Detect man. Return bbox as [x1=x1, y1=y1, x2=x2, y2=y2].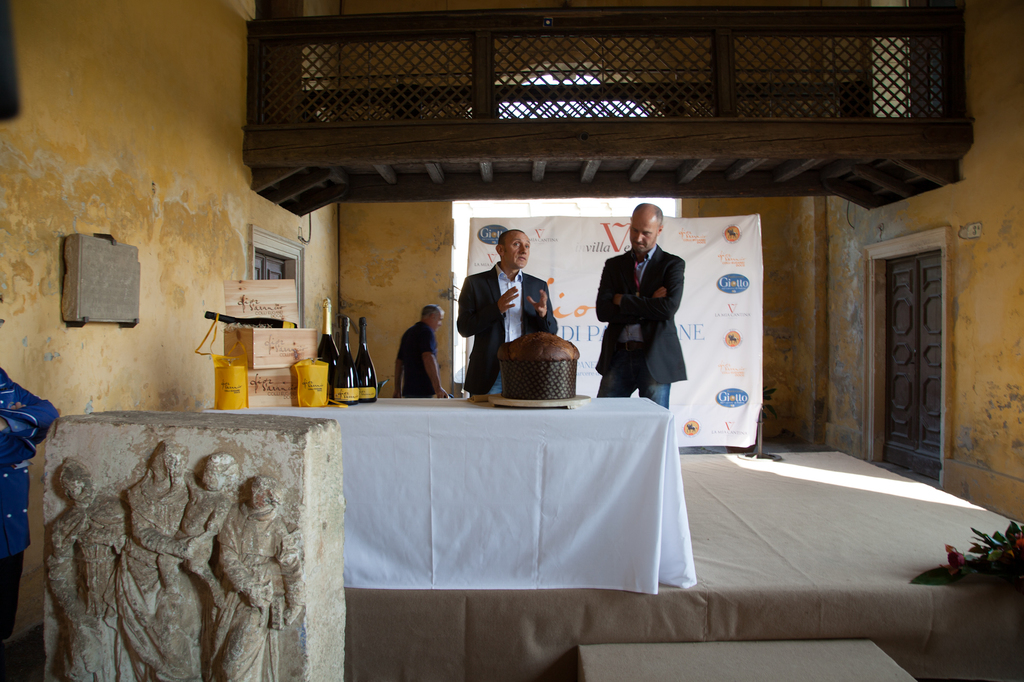
[x1=457, y1=225, x2=553, y2=393].
